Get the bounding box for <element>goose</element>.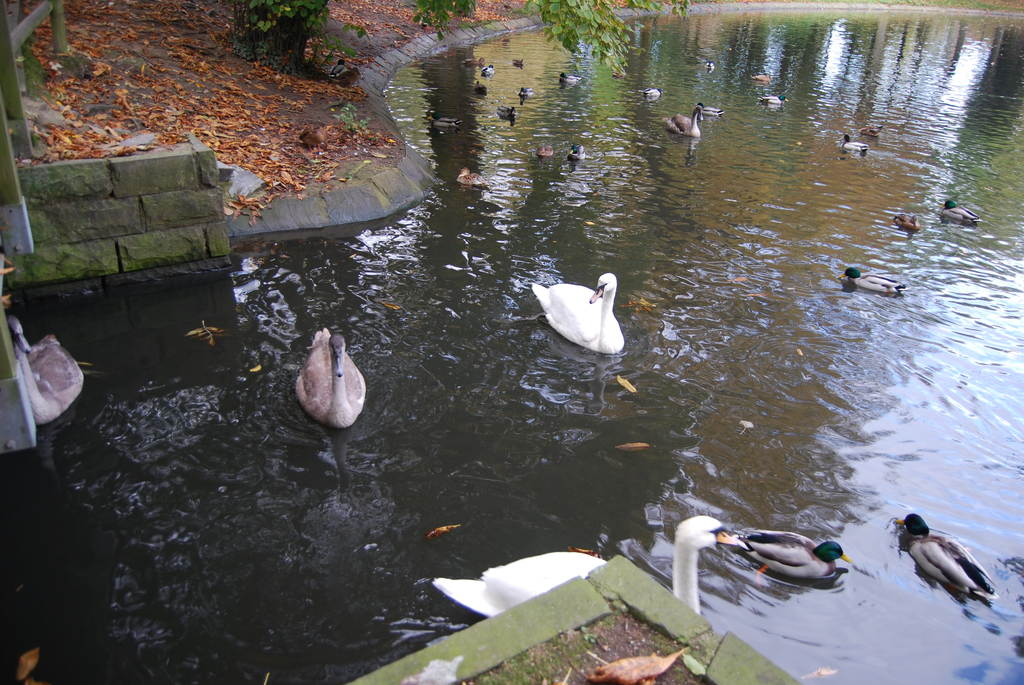
339:66:360:83.
